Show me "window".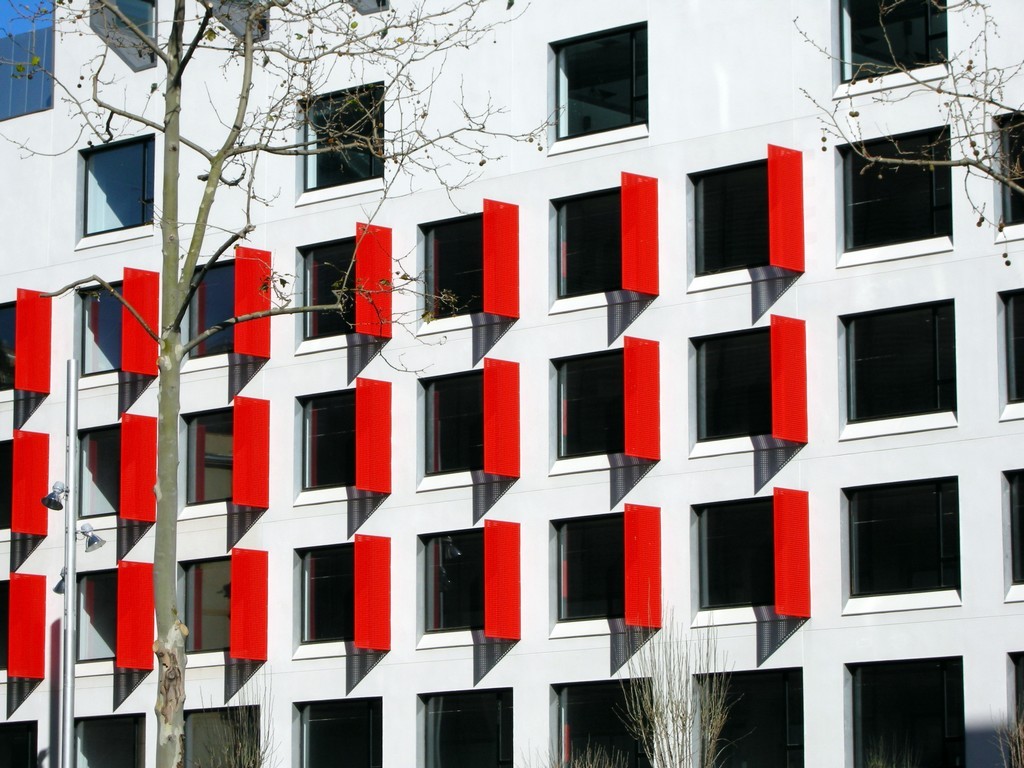
"window" is here: <box>554,515,621,620</box>.
